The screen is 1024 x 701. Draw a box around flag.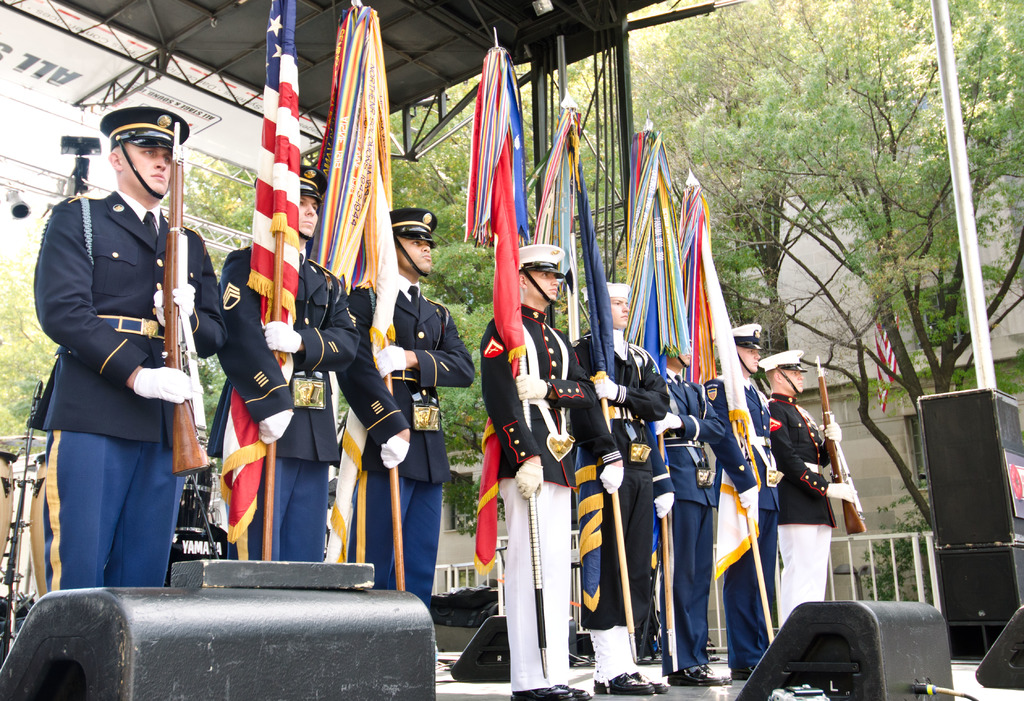
x1=622 y1=120 x2=685 y2=572.
